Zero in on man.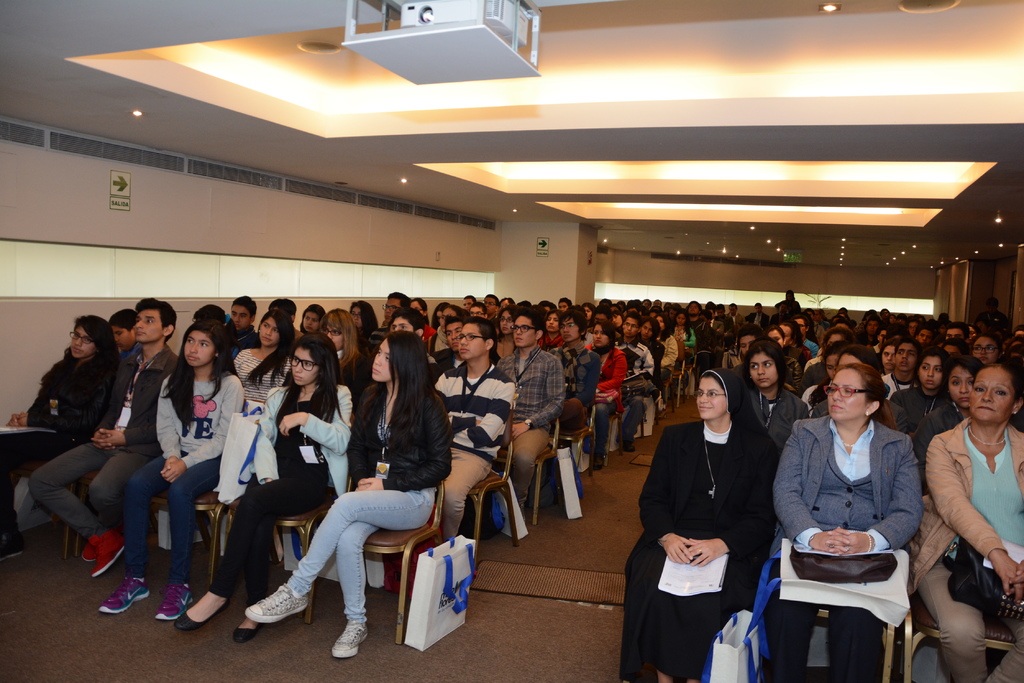
Zeroed in: {"x1": 557, "y1": 296, "x2": 572, "y2": 311}.
